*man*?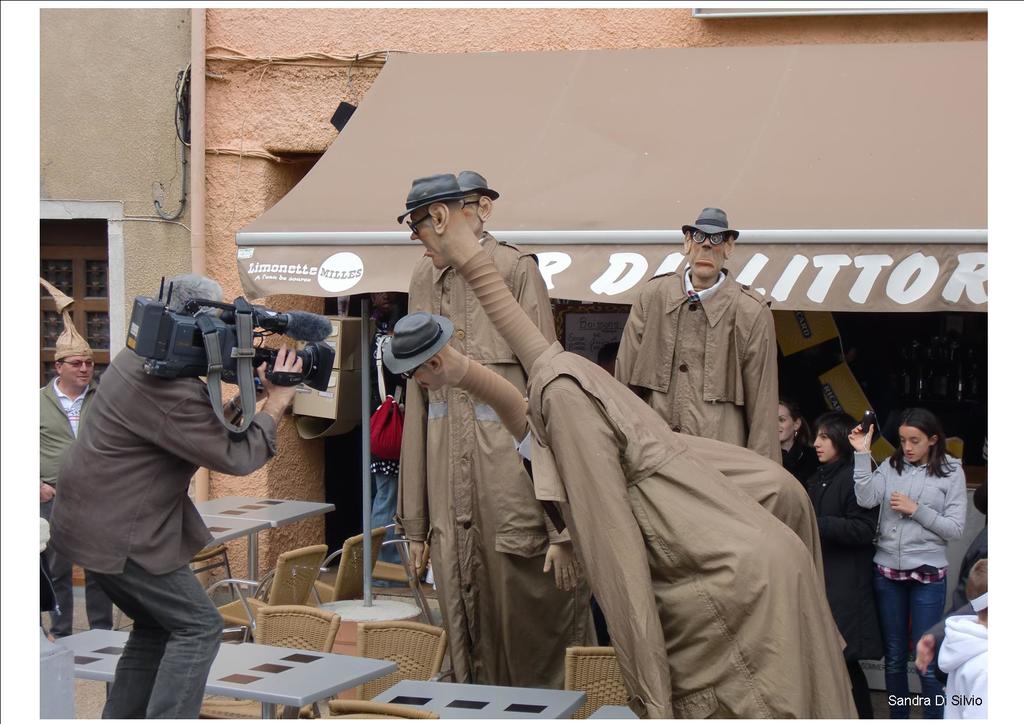
<box>400,170,601,692</box>
